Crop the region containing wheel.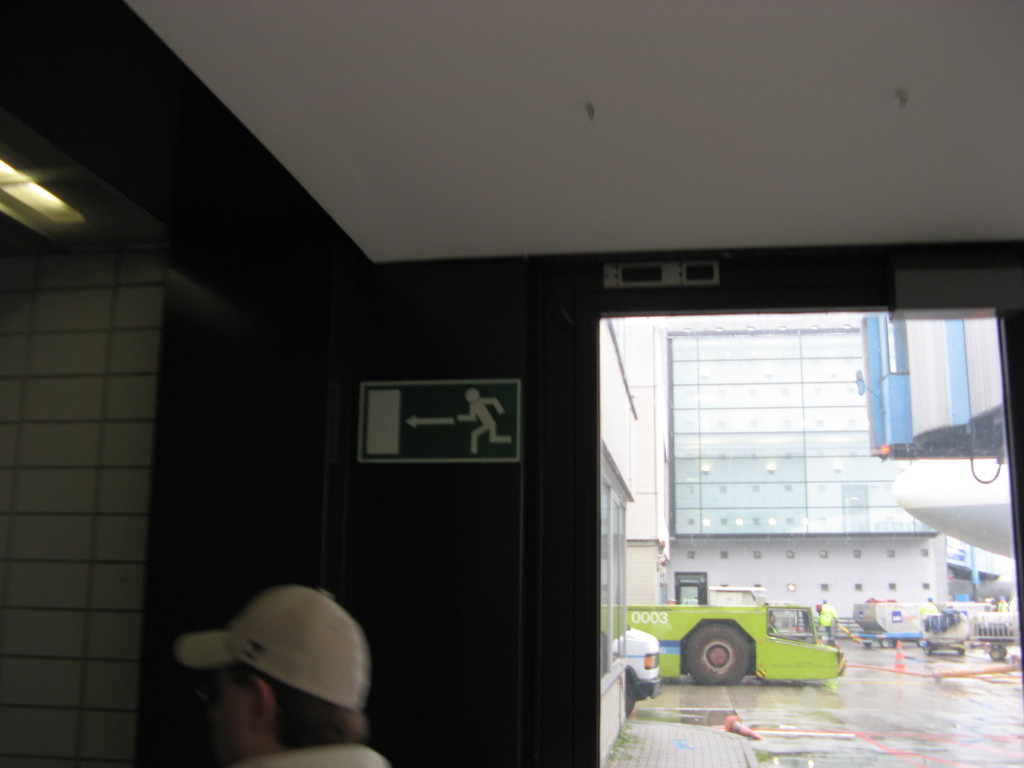
Crop region: locate(917, 642, 932, 658).
